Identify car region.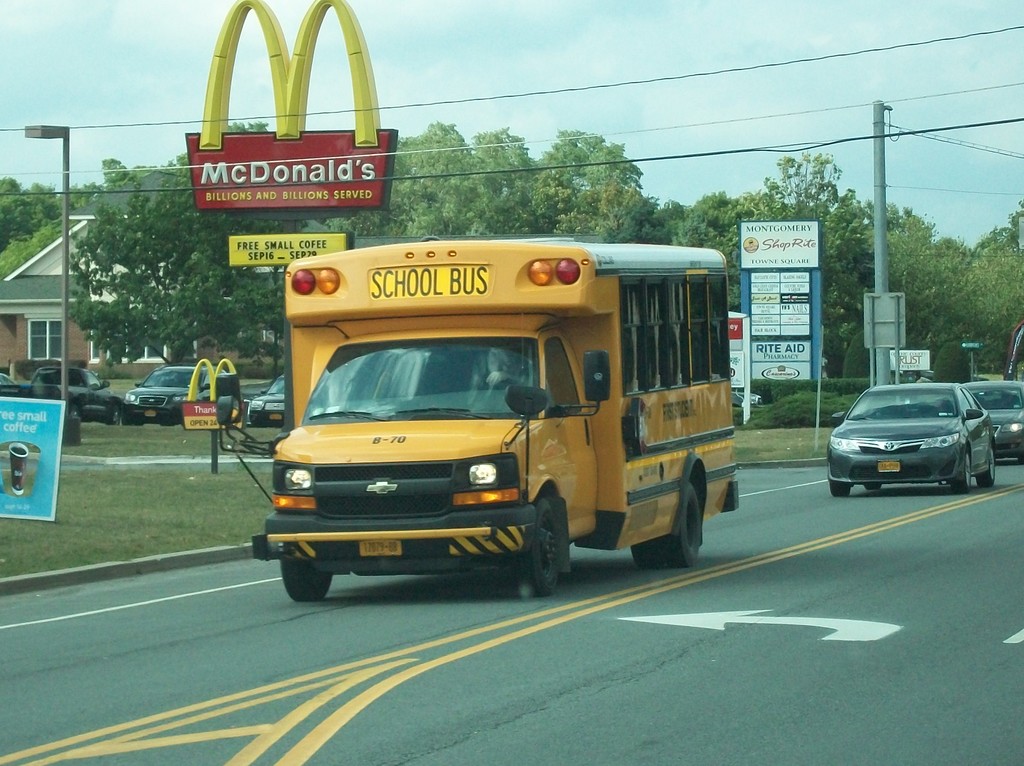
Region: 961, 378, 1023, 456.
